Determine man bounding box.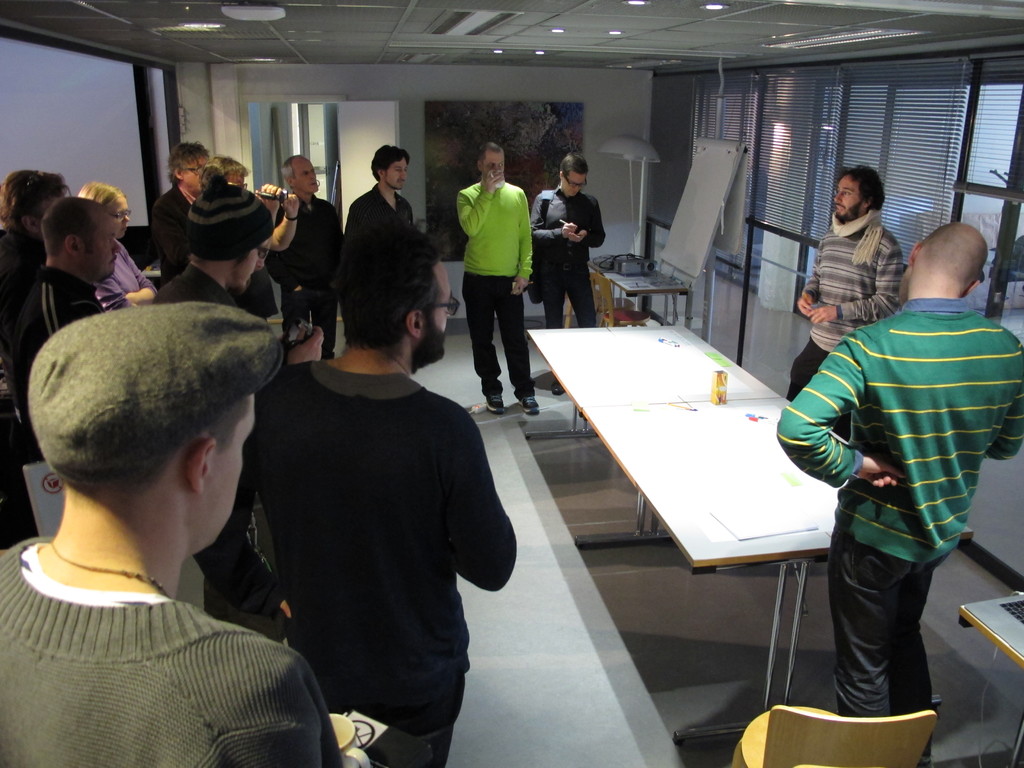
Determined: left=459, top=143, right=534, bottom=415.
